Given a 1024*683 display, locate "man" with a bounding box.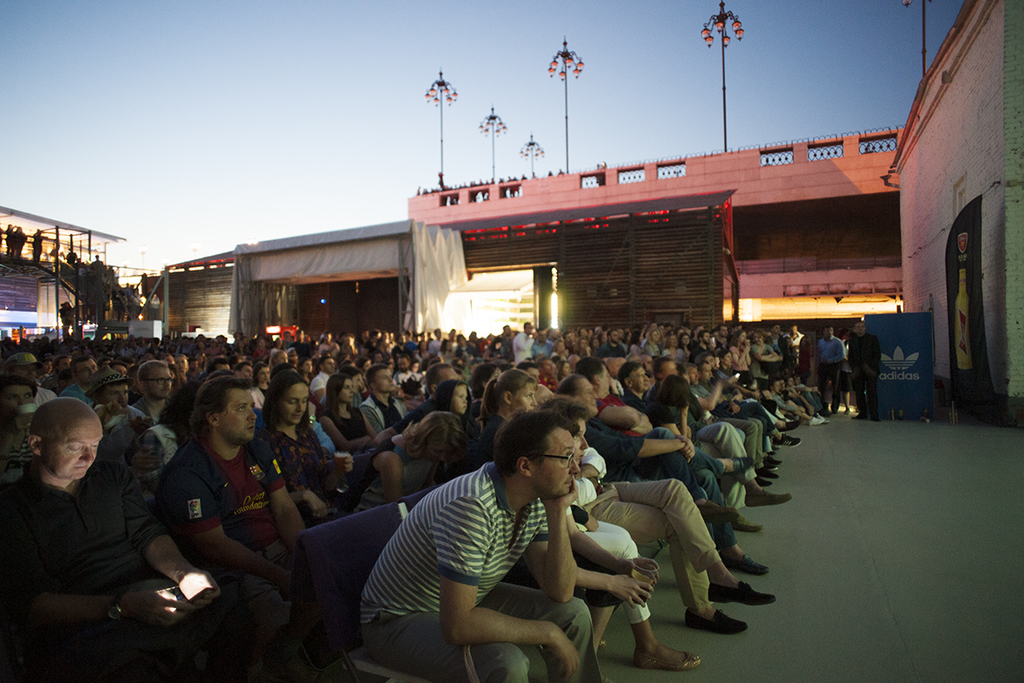
Located: x1=505 y1=320 x2=515 y2=361.
